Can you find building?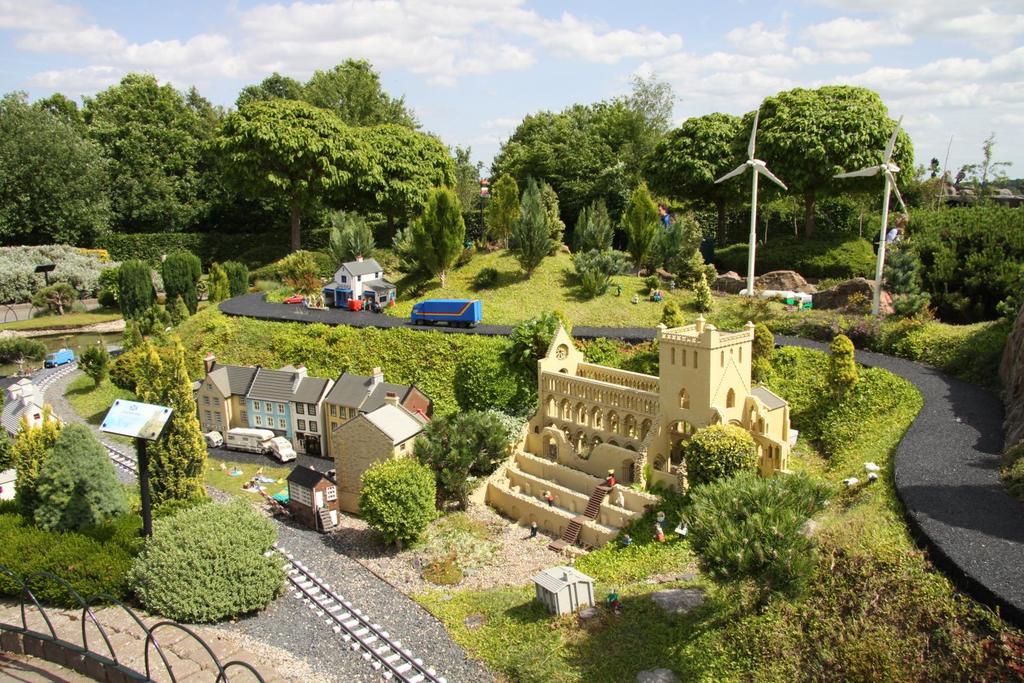
Yes, bounding box: box=[335, 256, 382, 302].
